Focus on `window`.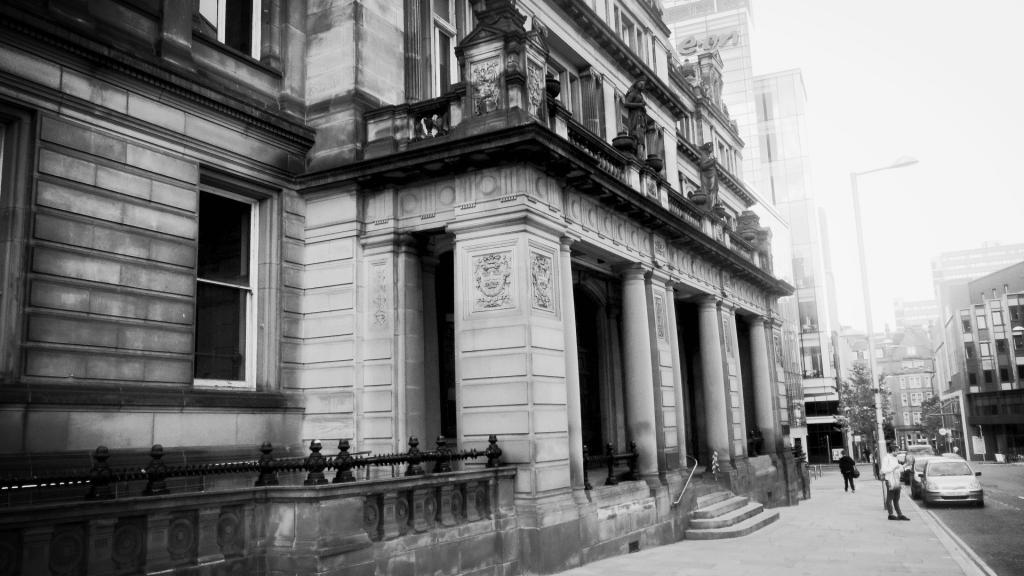
Focused at 989,304,1005,328.
